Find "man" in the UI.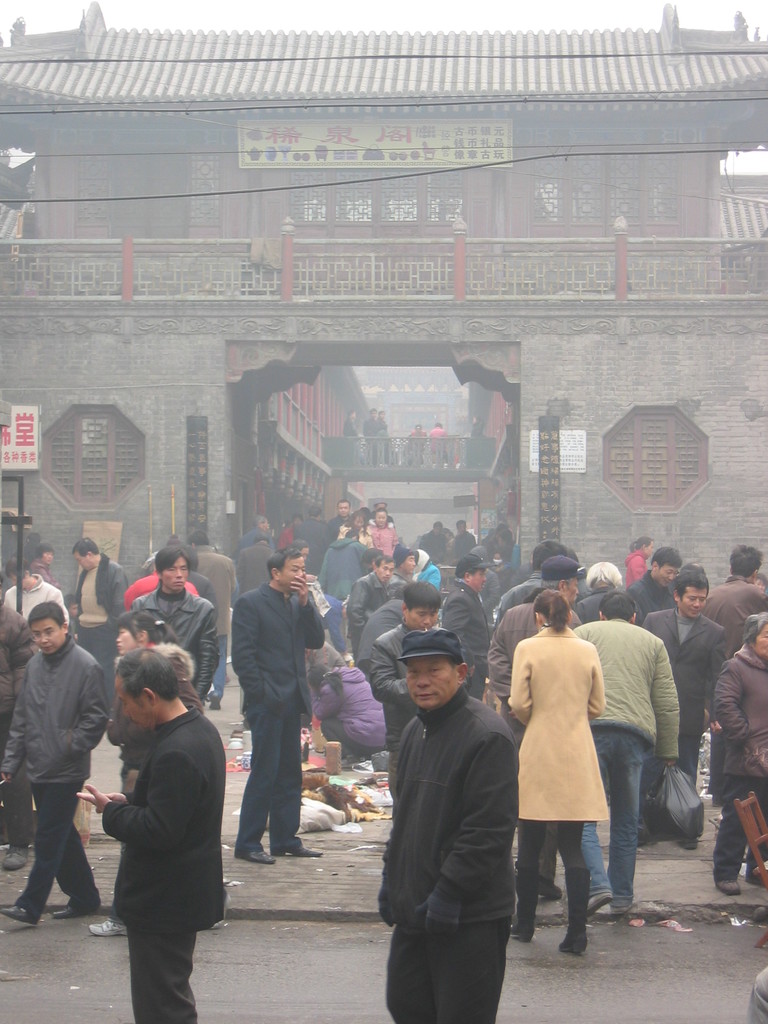
UI element at (243,513,276,551).
